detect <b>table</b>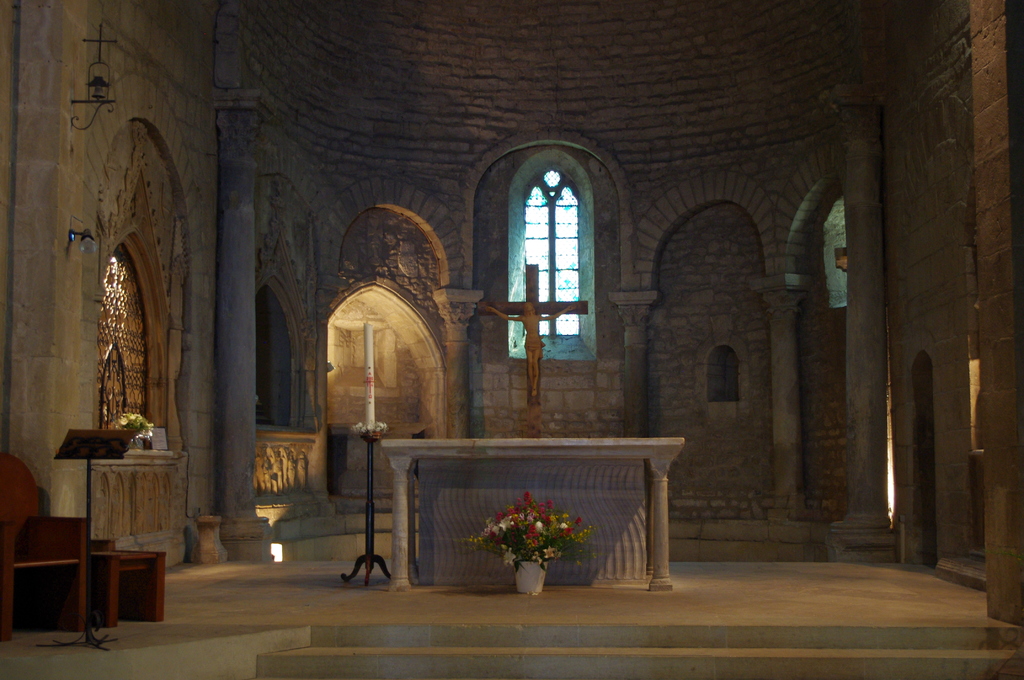
(81,551,161,626)
